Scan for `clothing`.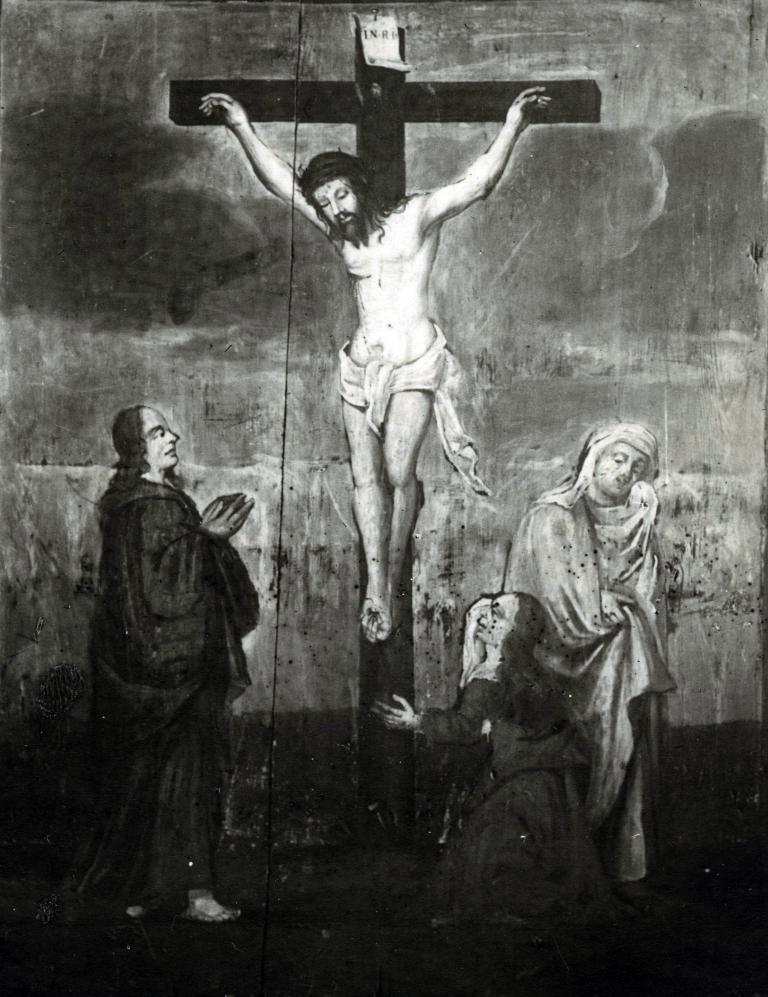
Scan result: box(59, 372, 277, 922).
